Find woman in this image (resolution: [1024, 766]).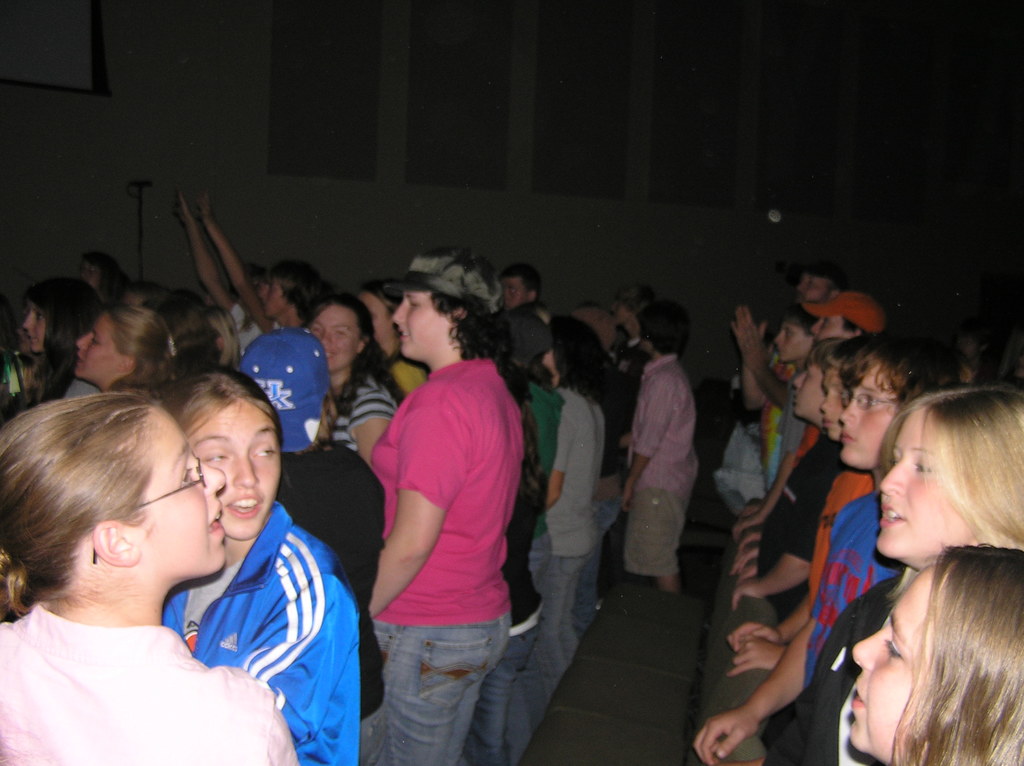
region(0, 356, 262, 741).
